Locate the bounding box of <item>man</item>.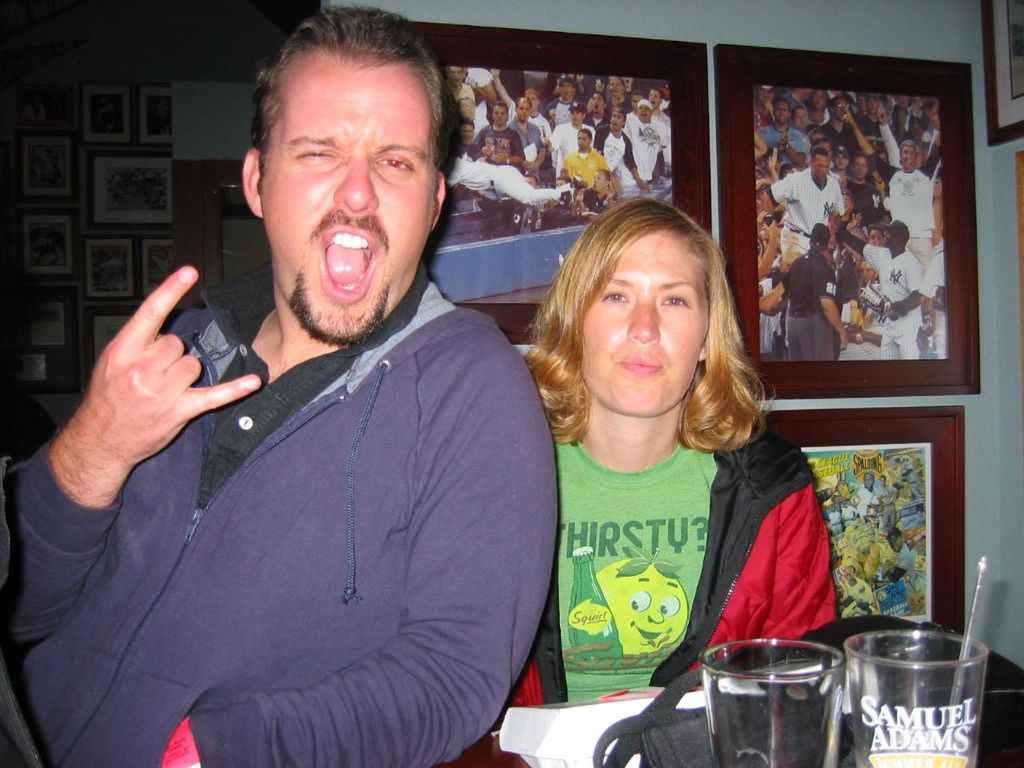
Bounding box: select_region(446, 62, 476, 102).
